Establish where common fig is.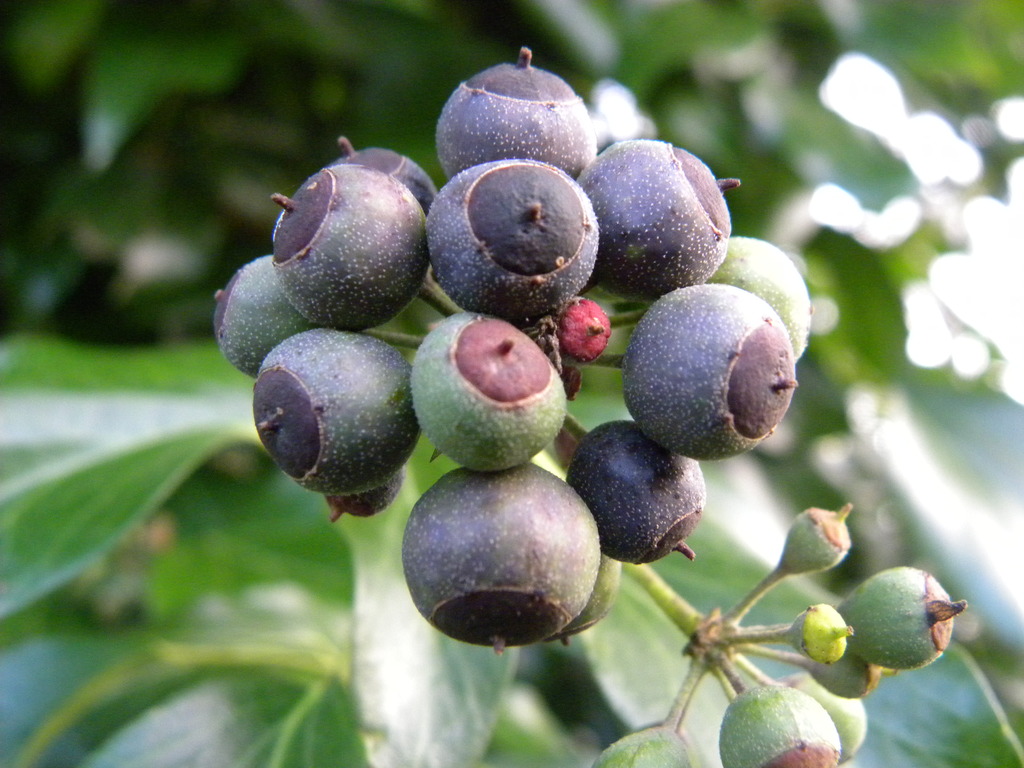
Established at crop(778, 504, 854, 574).
